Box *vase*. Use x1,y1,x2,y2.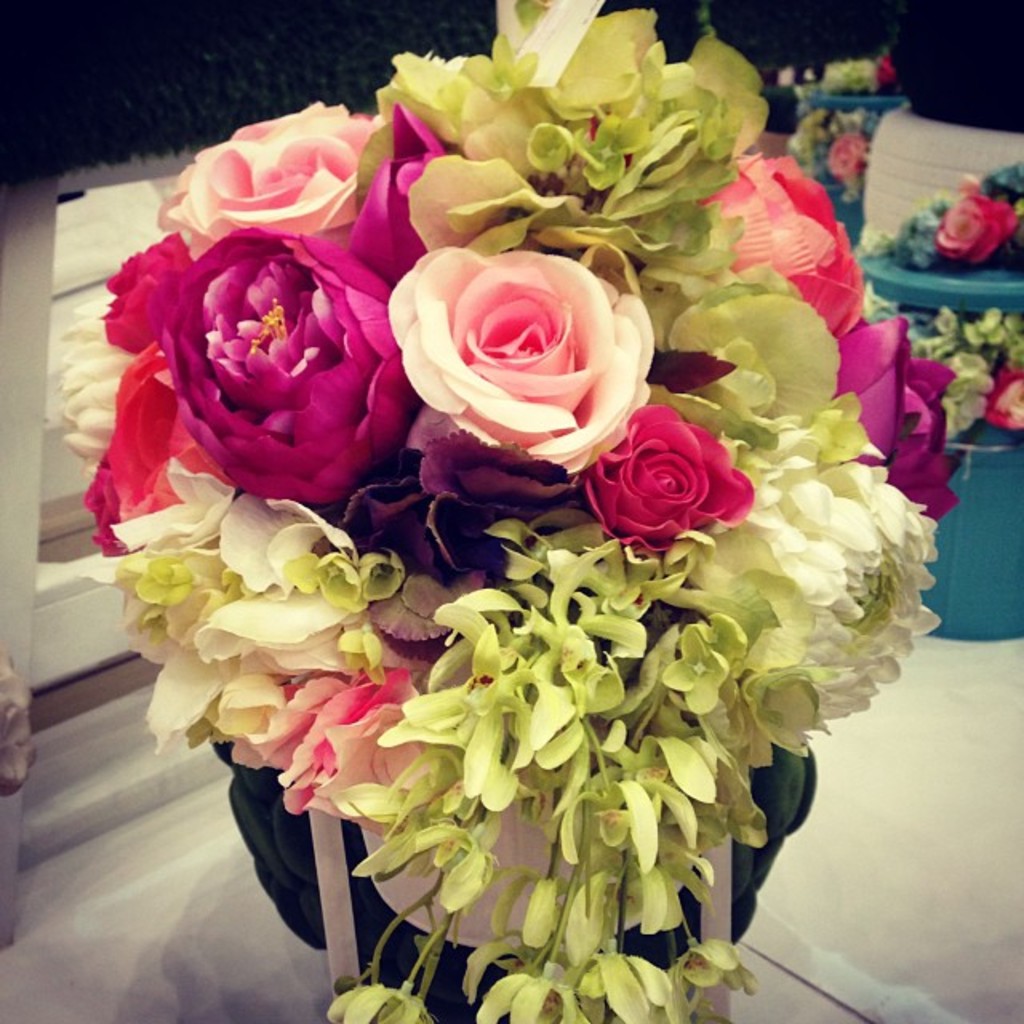
798,91,915,250.
